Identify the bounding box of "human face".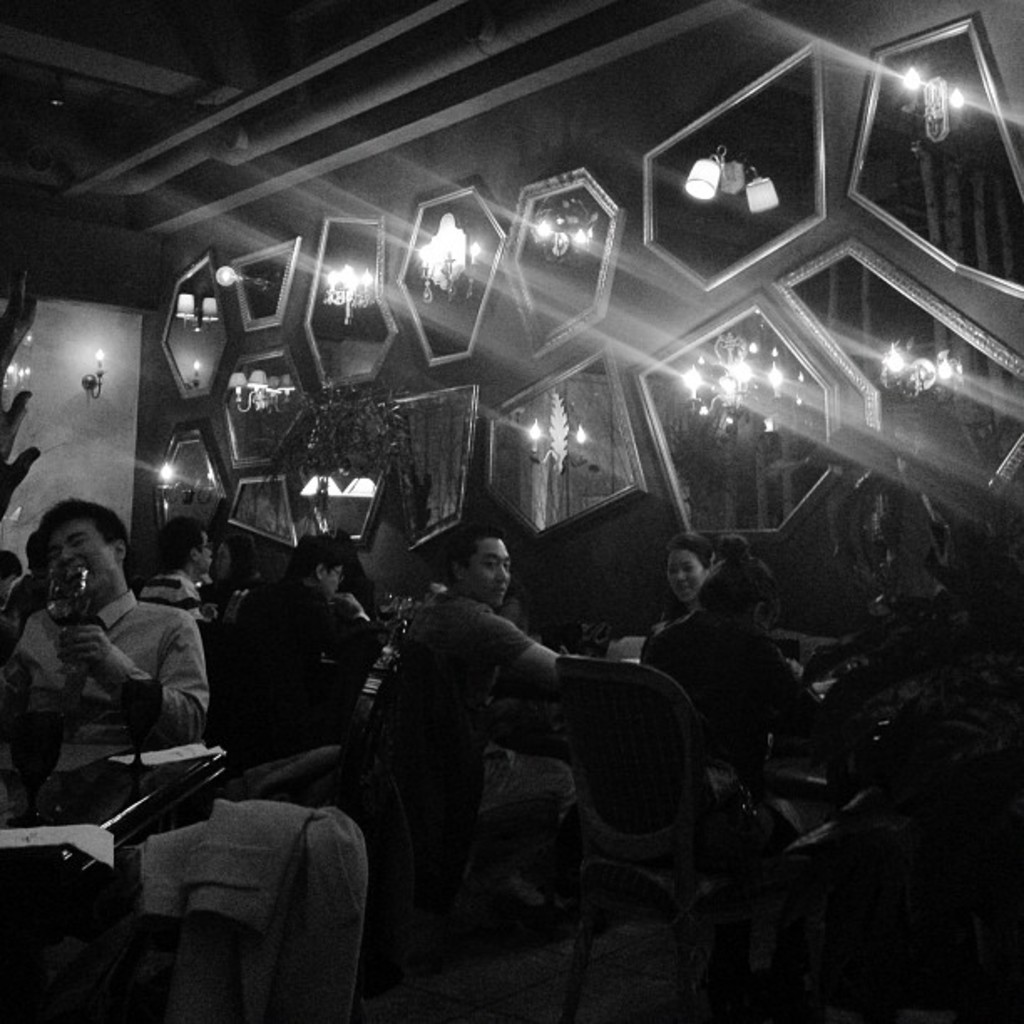
detection(666, 550, 704, 602).
